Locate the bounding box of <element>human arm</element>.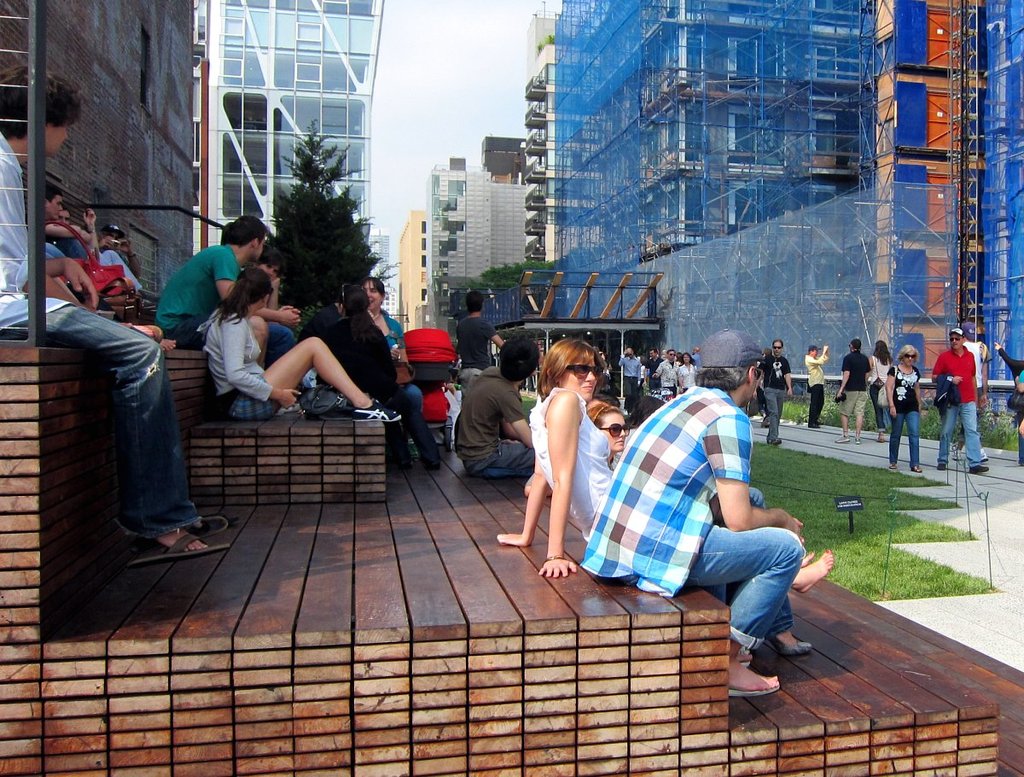
Bounding box: Rect(925, 350, 969, 387).
